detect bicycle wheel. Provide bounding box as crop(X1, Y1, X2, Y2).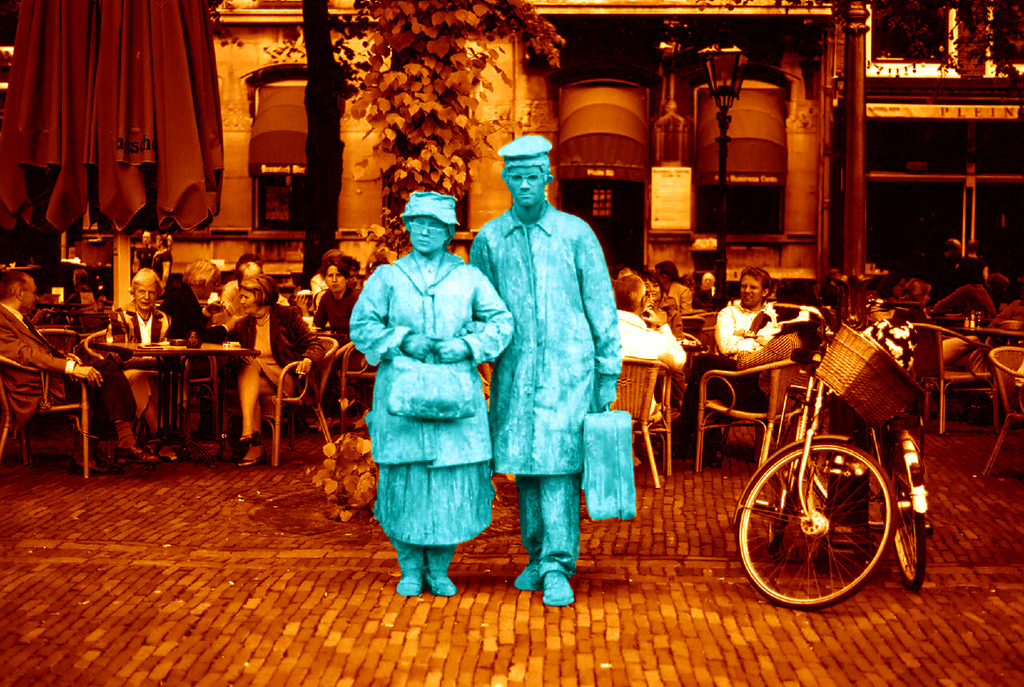
crop(882, 432, 934, 593).
